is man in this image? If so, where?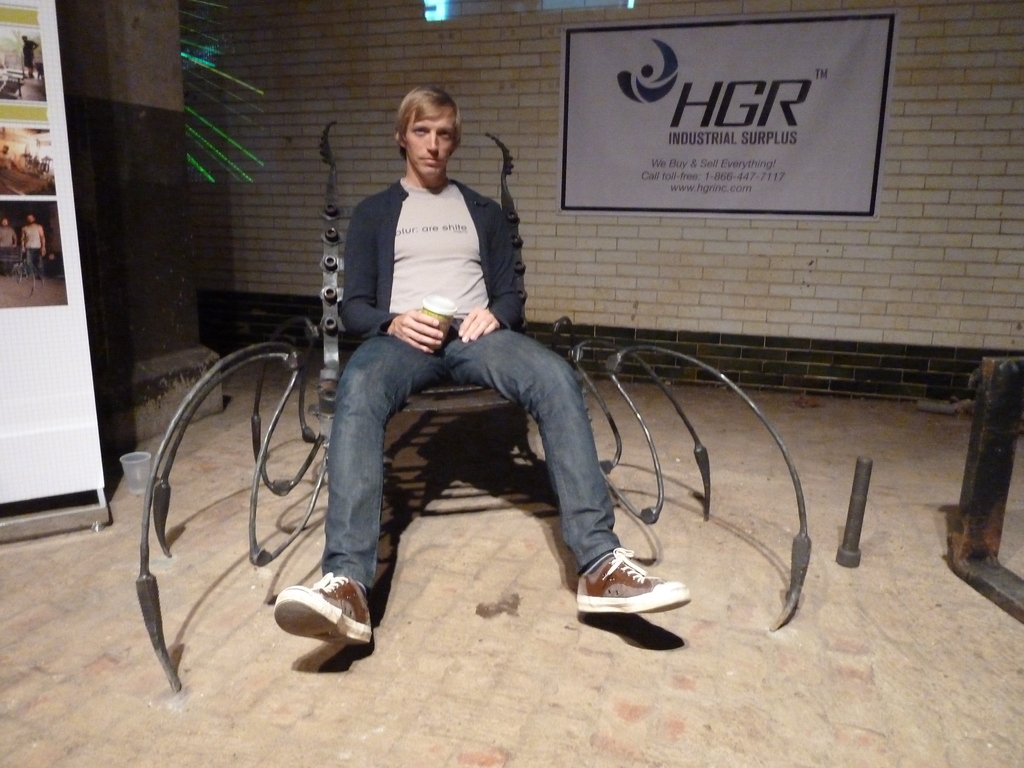
Yes, at (x1=20, y1=208, x2=49, y2=289).
